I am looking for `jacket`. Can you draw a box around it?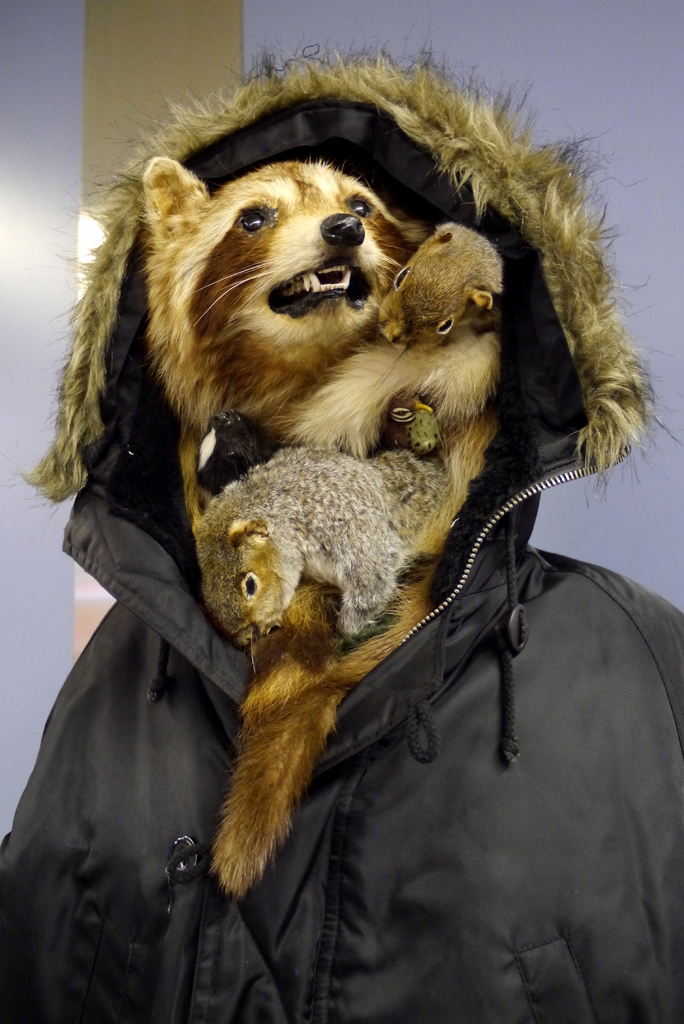
Sure, the bounding box is box=[53, 0, 622, 1023].
